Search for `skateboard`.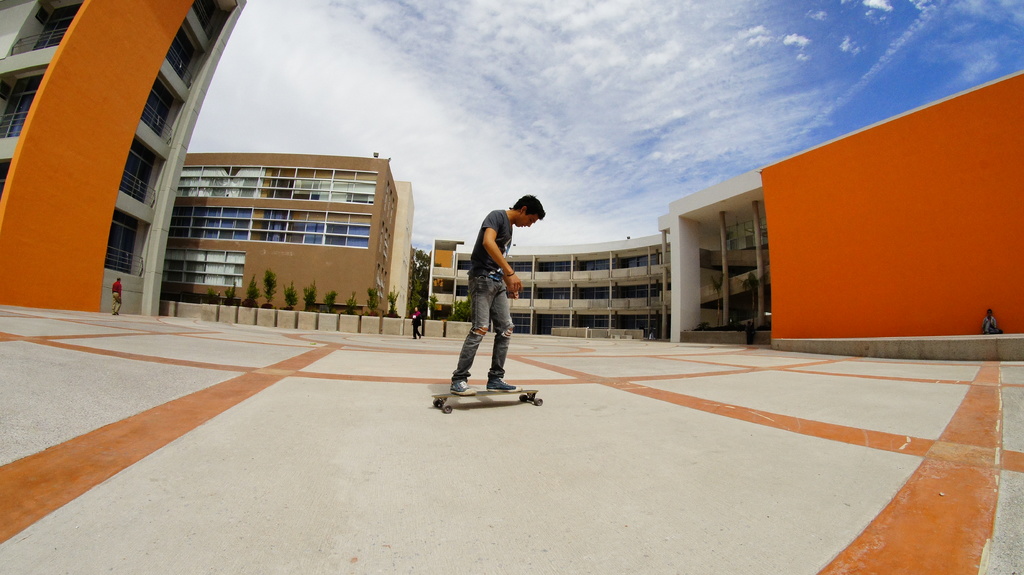
Found at rect(430, 385, 543, 414).
